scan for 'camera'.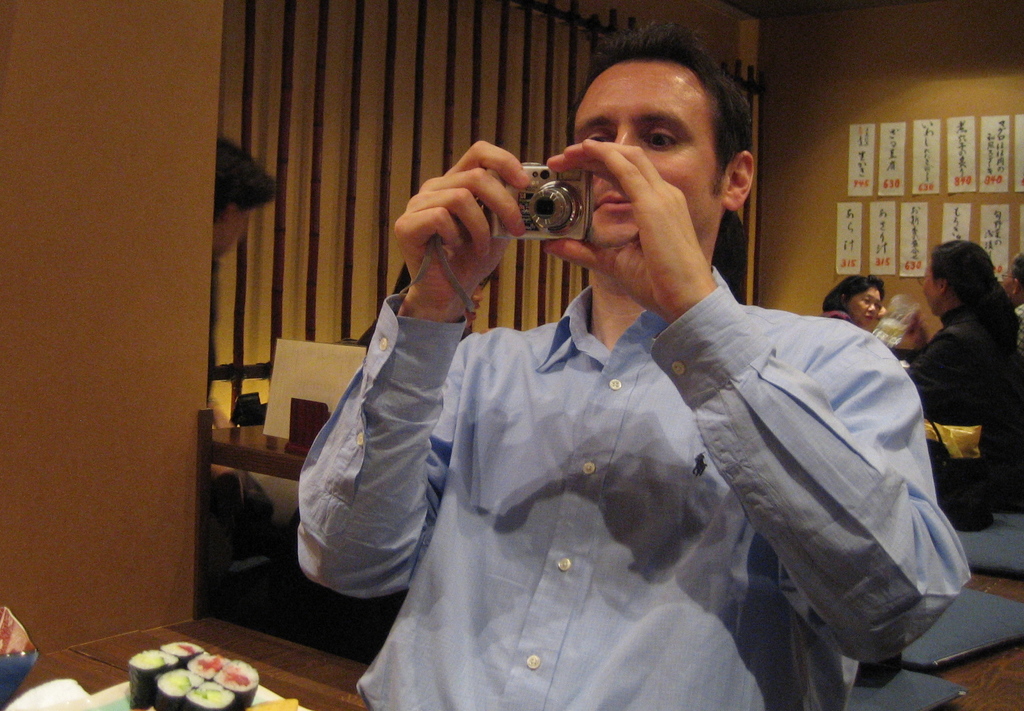
Scan result: box=[502, 149, 602, 239].
